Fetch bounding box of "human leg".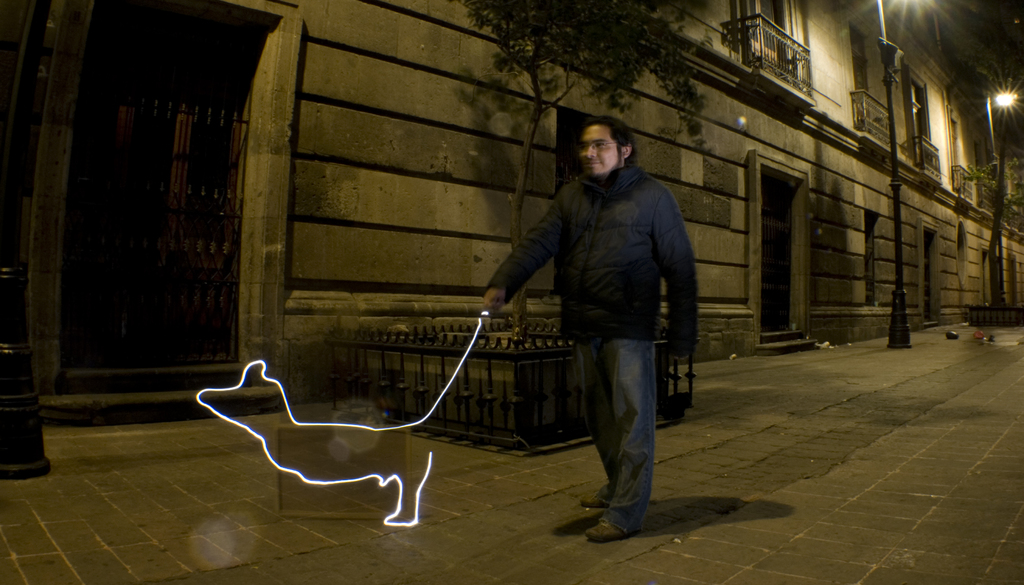
Bbox: l=580, t=323, r=653, b=540.
